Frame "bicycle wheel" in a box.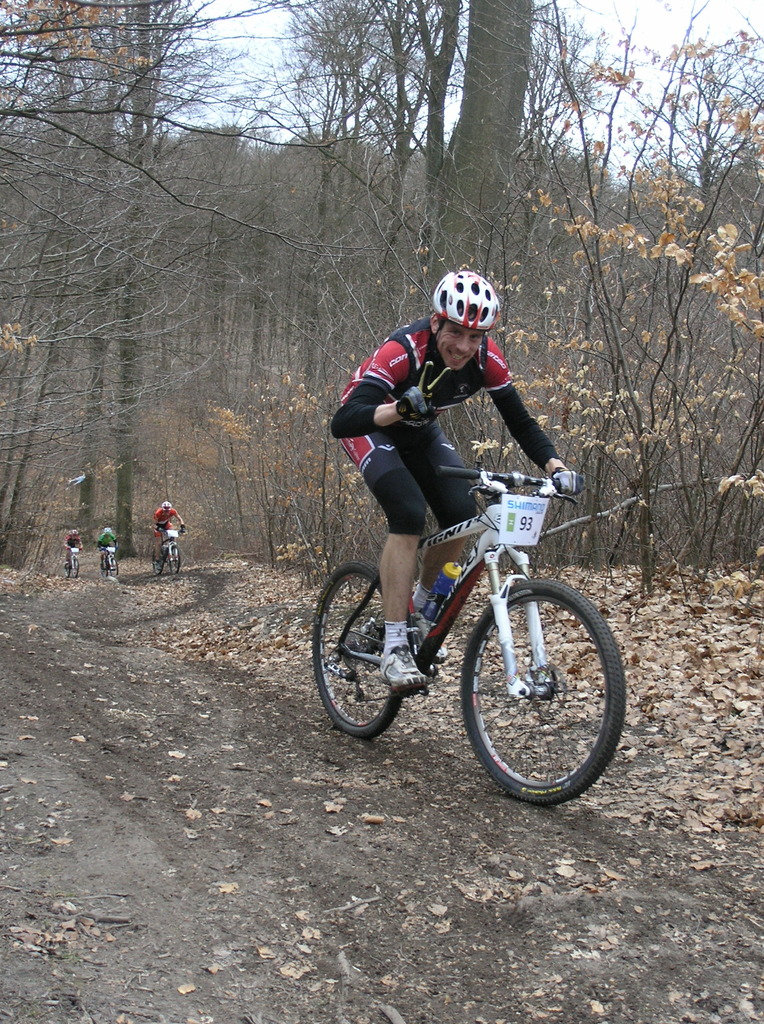
box=[149, 550, 169, 576].
